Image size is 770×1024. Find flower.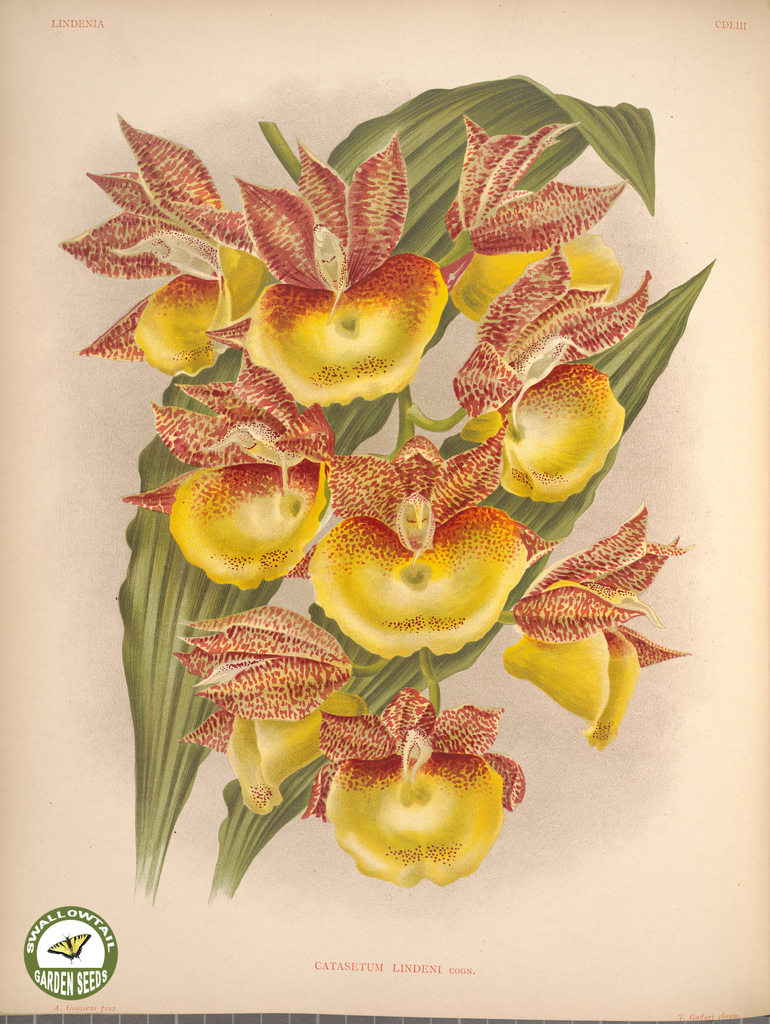
(left=281, top=417, right=554, bottom=662).
